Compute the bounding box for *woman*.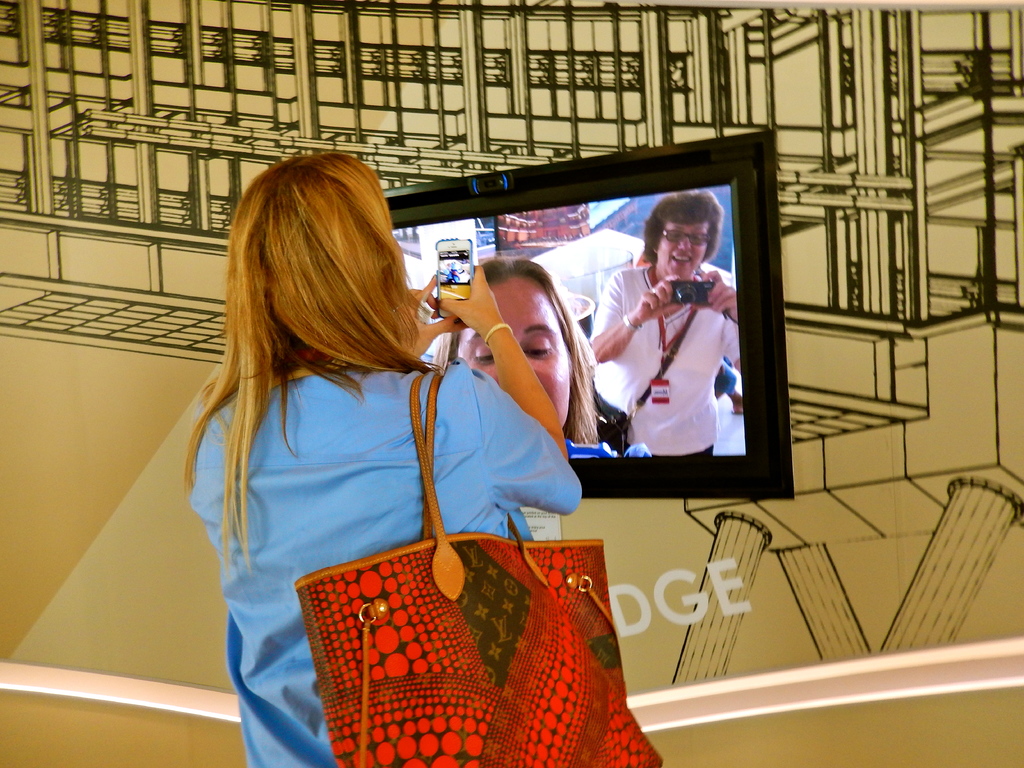
x1=419, y1=246, x2=604, y2=451.
